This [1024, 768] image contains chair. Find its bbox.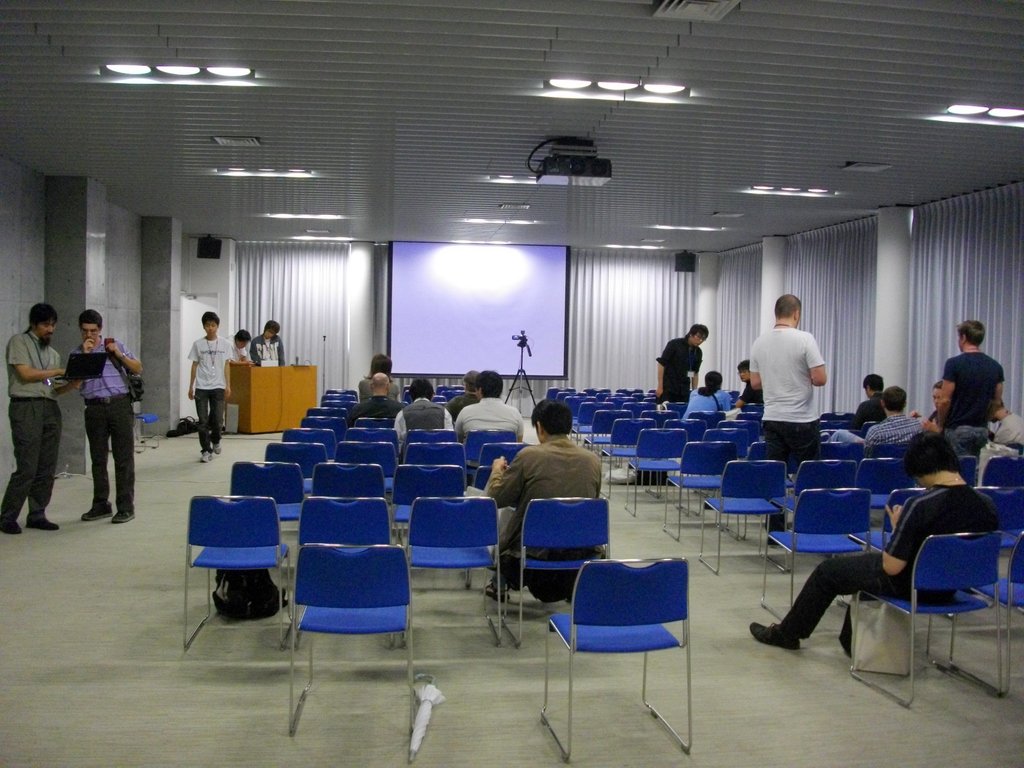
[472, 427, 504, 439].
